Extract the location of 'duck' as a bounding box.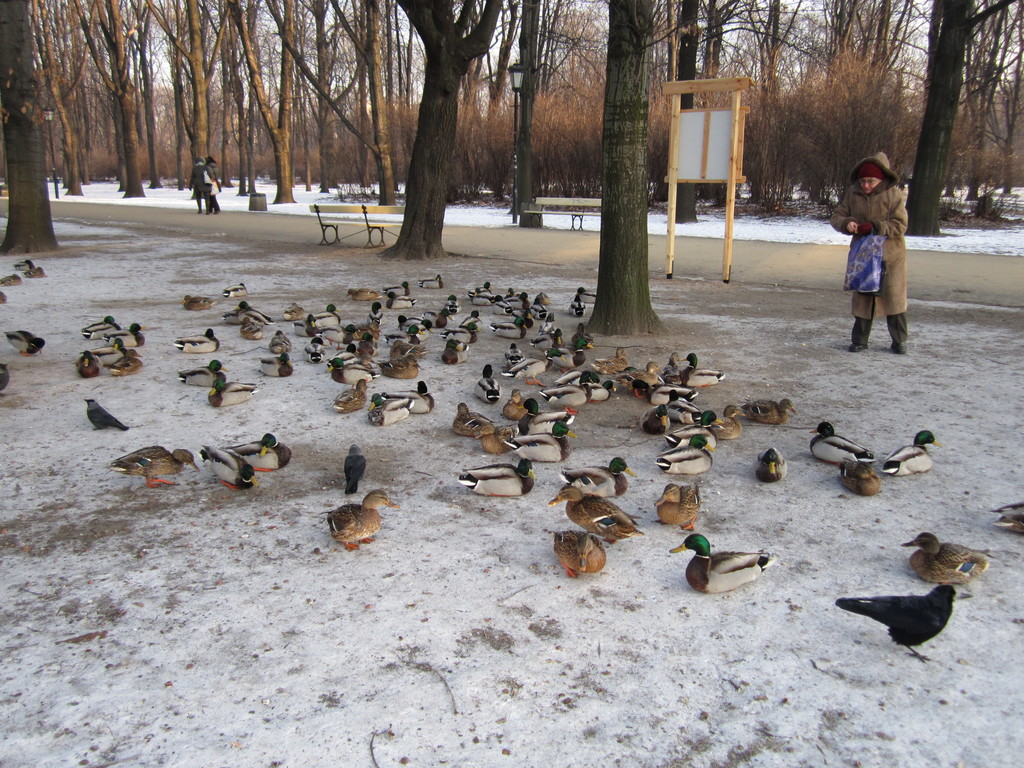
{"x1": 221, "y1": 280, "x2": 249, "y2": 300}.
